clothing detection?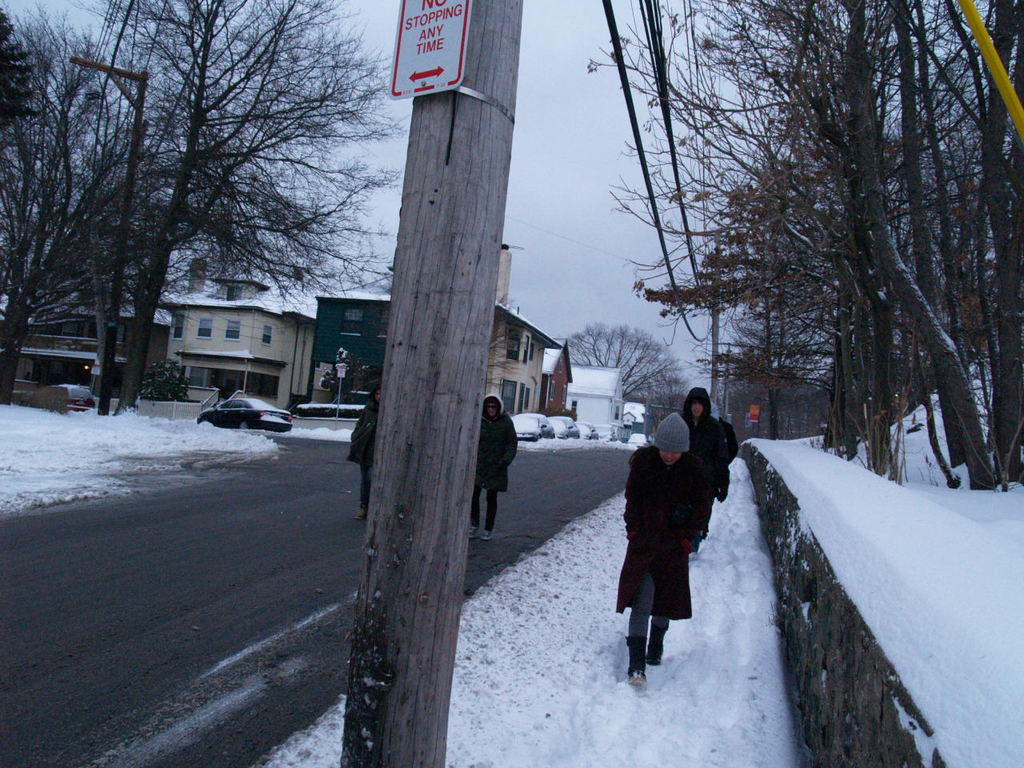
bbox=(342, 374, 380, 518)
